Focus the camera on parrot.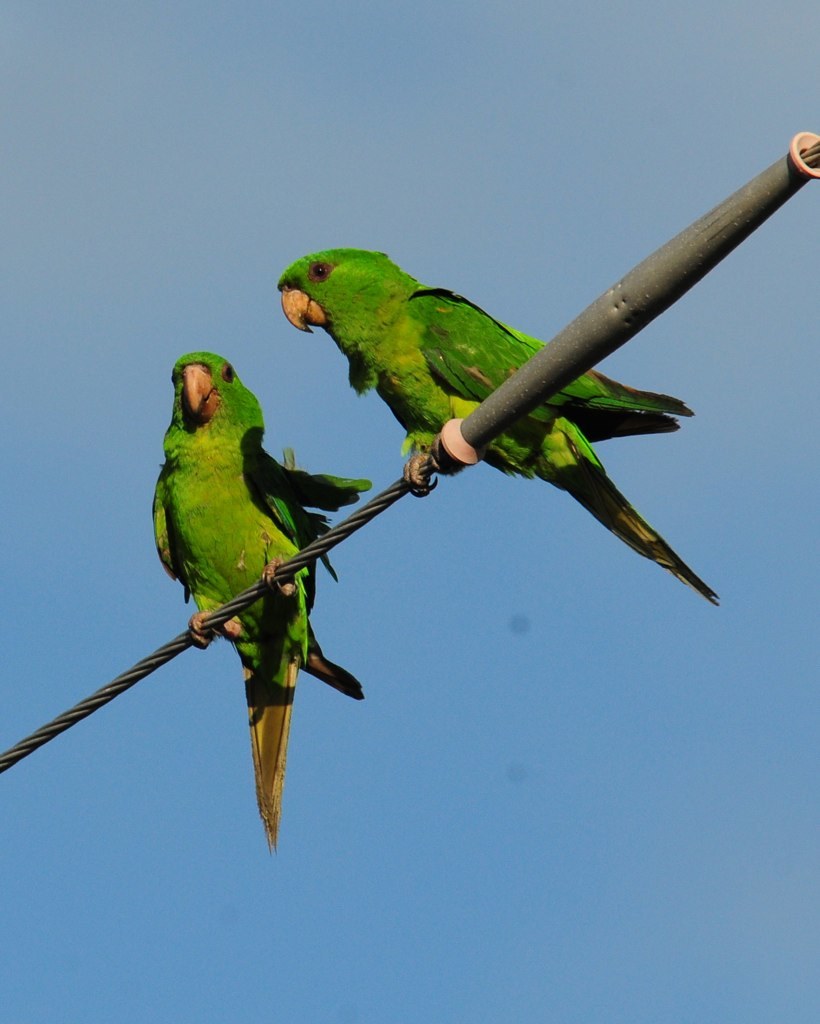
Focus region: (x1=151, y1=352, x2=368, y2=836).
